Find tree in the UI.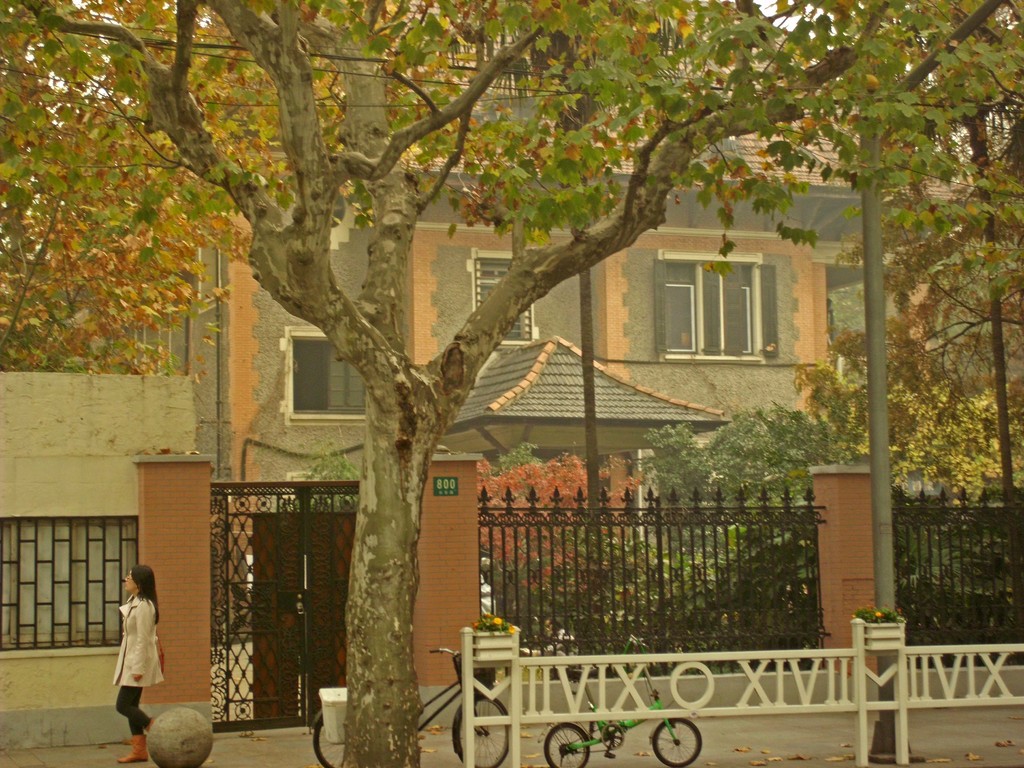
UI element at (0,0,219,380).
